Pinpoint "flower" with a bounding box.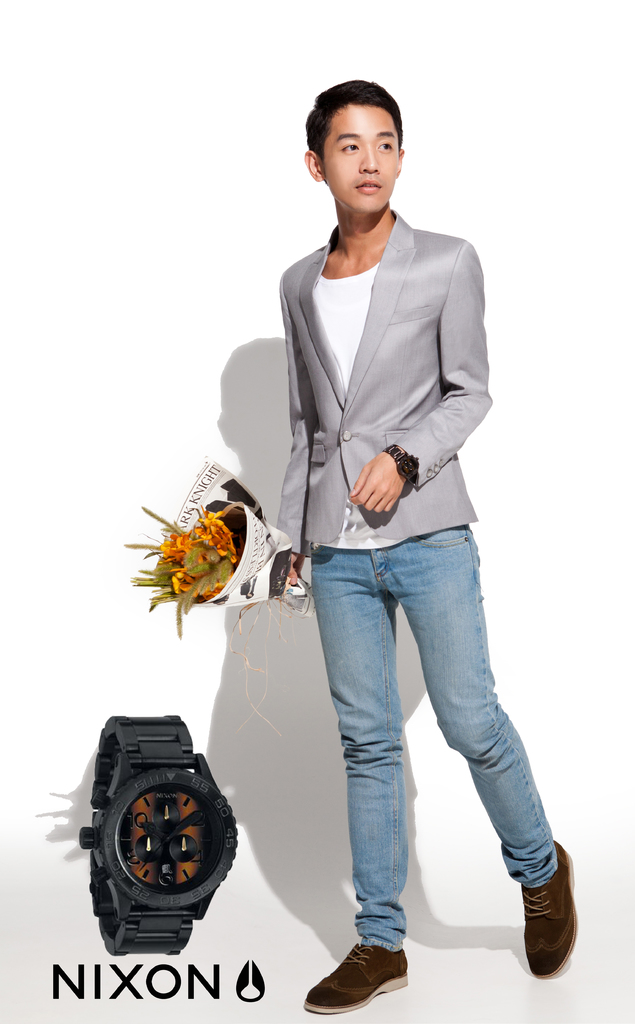
bbox(181, 545, 216, 589).
